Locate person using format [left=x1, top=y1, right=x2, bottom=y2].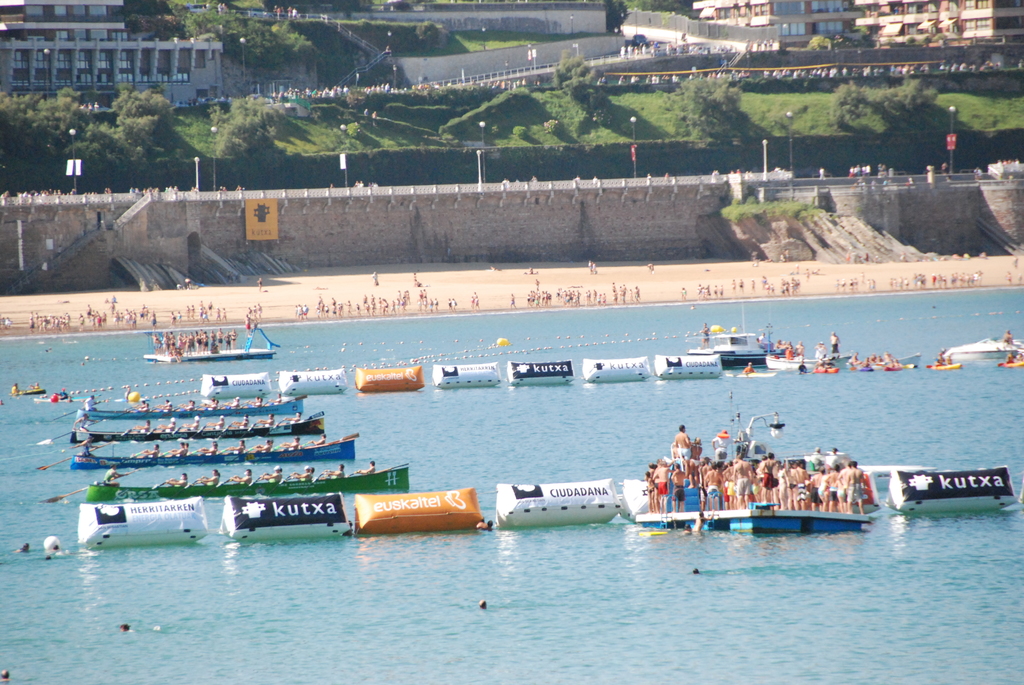
[left=259, top=398, right=272, bottom=407].
